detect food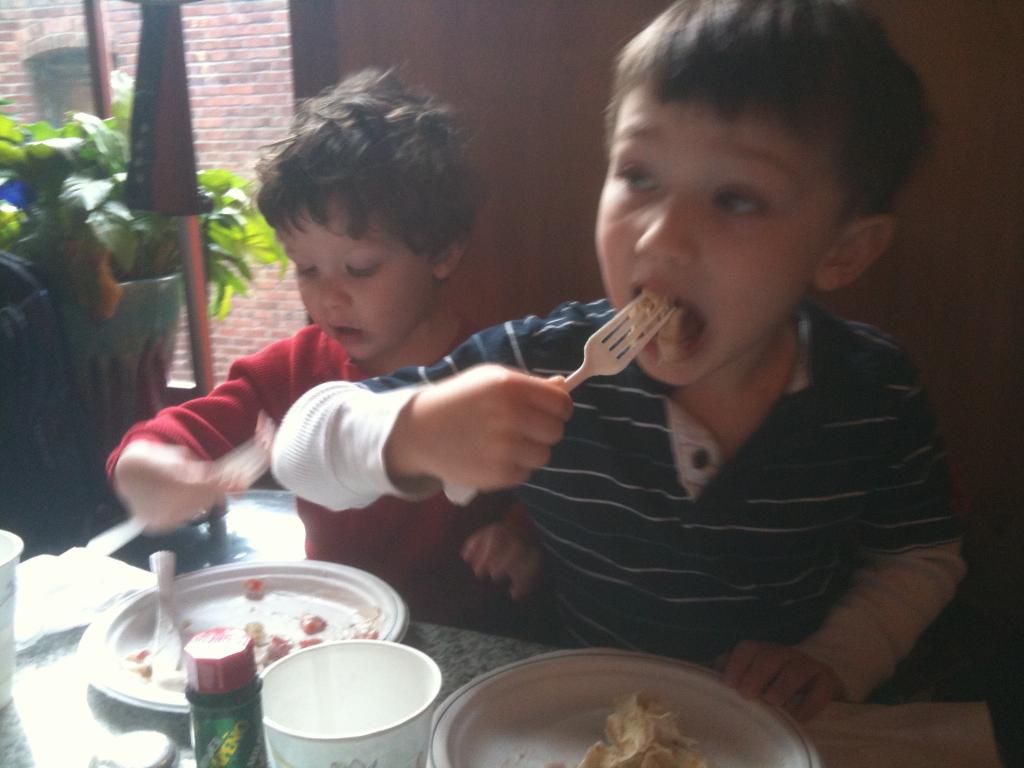
bbox=(624, 285, 692, 366)
